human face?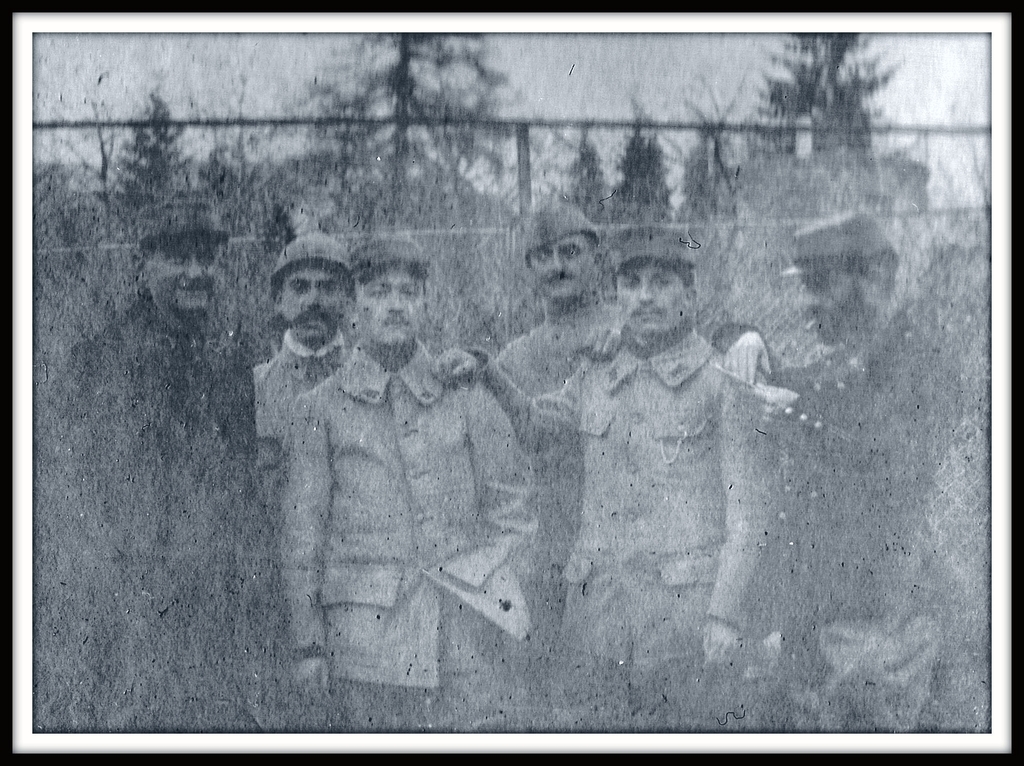
<region>801, 271, 868, 339</region>
